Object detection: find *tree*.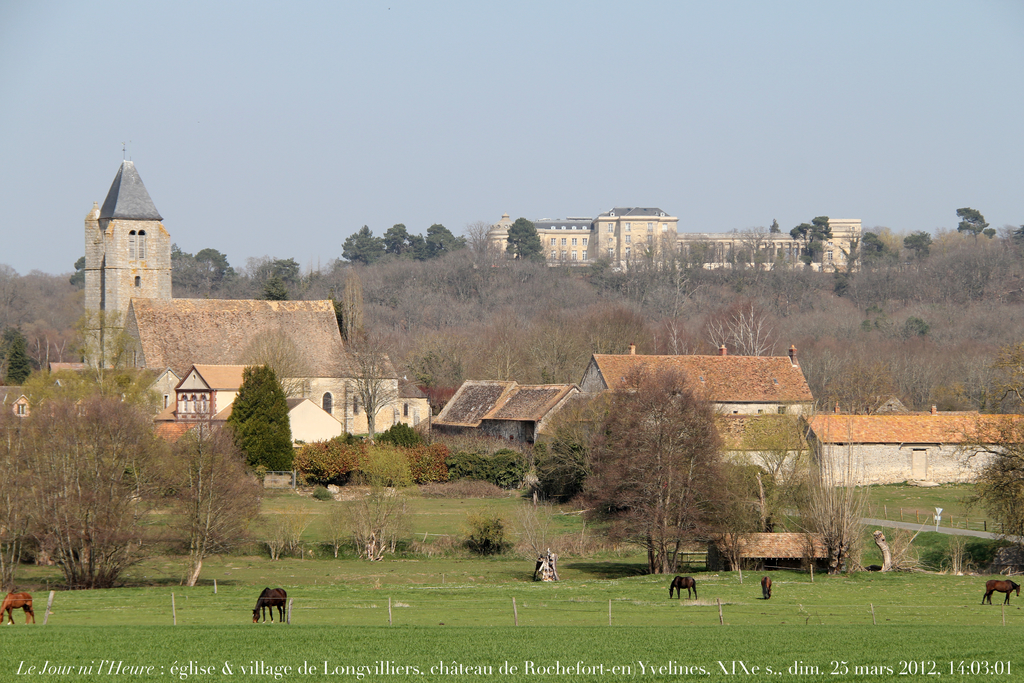
bbox=(342, 224, 387, 264).
